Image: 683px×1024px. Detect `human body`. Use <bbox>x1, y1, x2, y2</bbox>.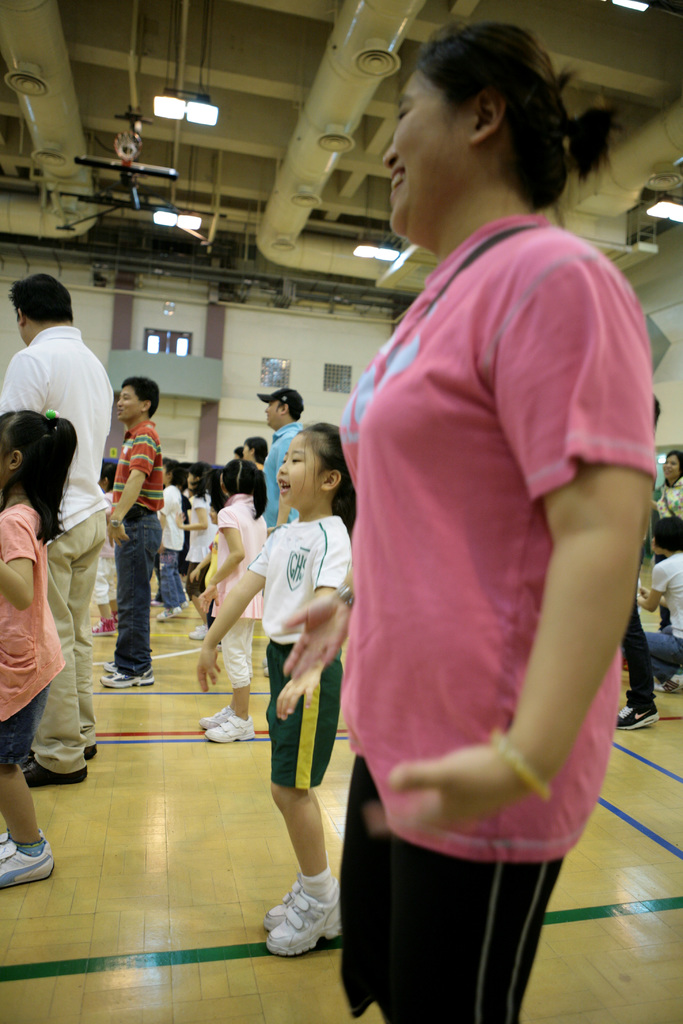
<bbox>326, 34, 639, 1023</bbox>.
